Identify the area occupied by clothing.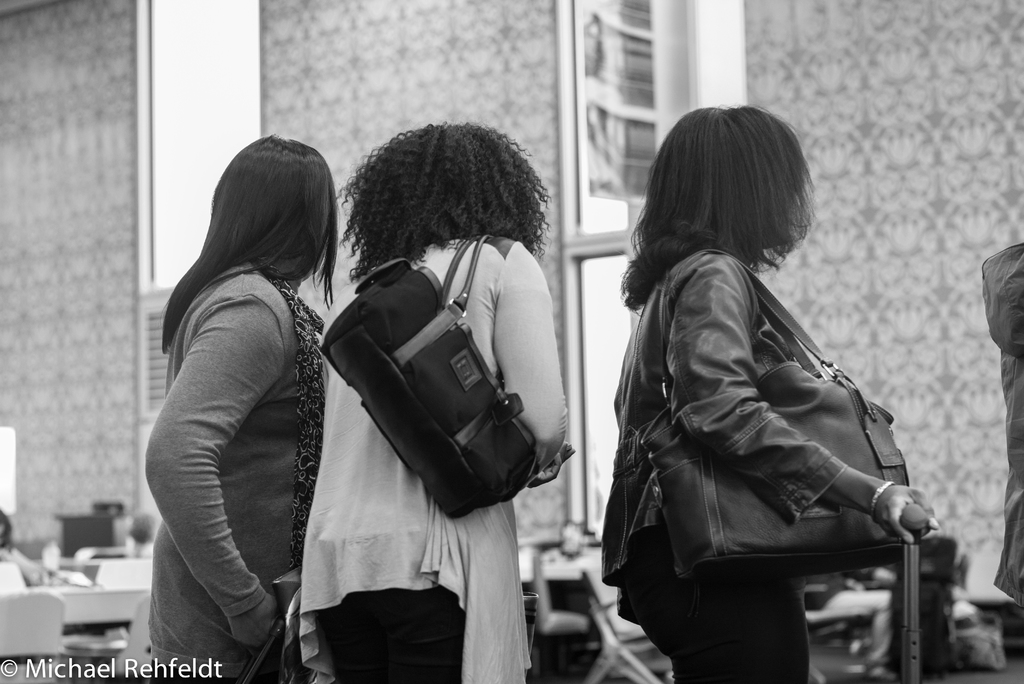
Area: {"x1": 603, "y1": 245, "x2": 851, "y2": 683}.
